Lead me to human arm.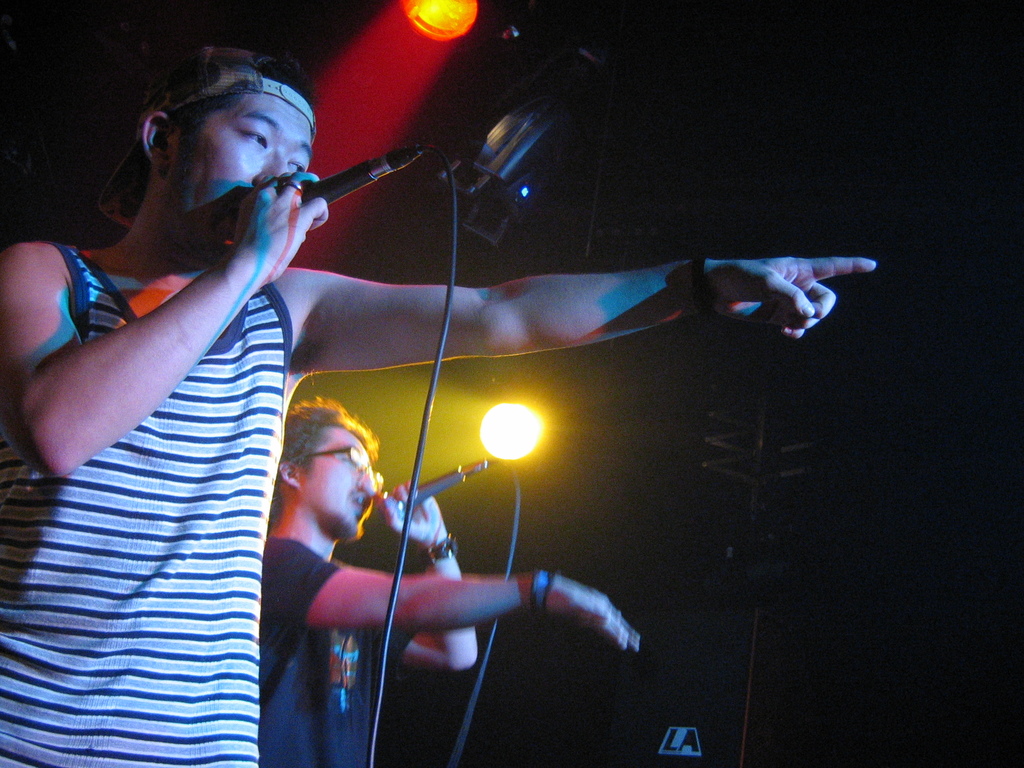
Lead to <box>273,577,632,645</box>.
